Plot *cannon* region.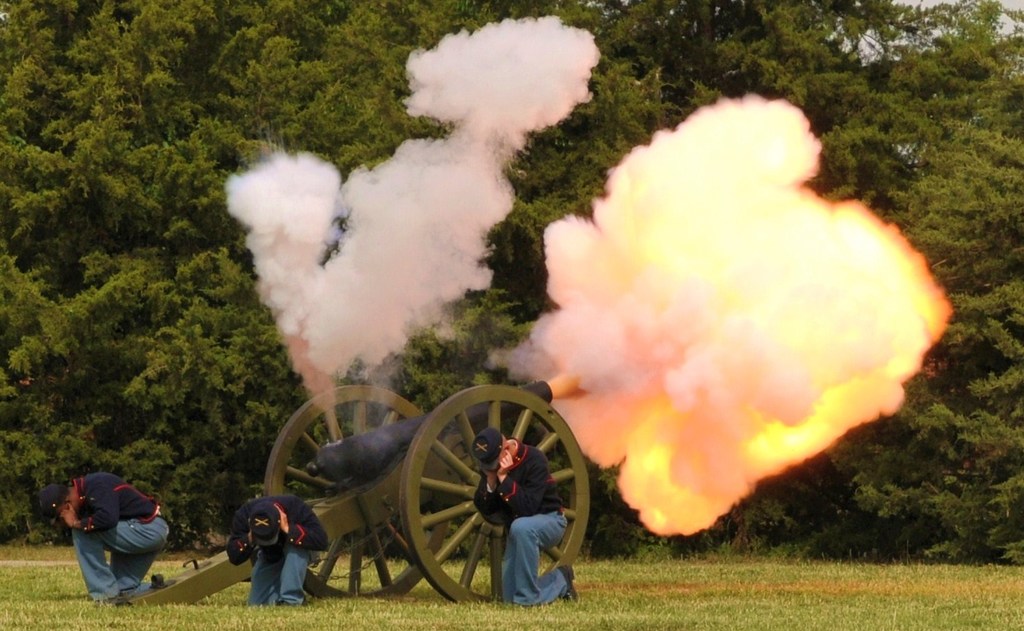
Plotted at [x1=105, y1=383, x2=595, y2=609].
